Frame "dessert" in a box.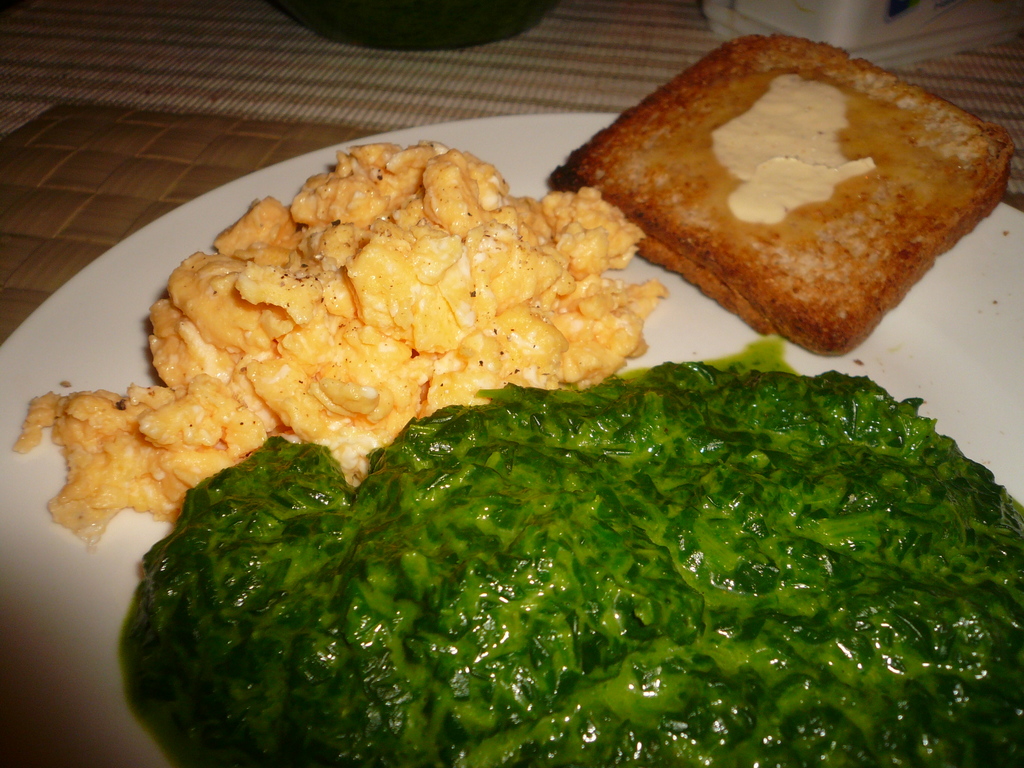
bbox(554, 32, 1017, 349).
